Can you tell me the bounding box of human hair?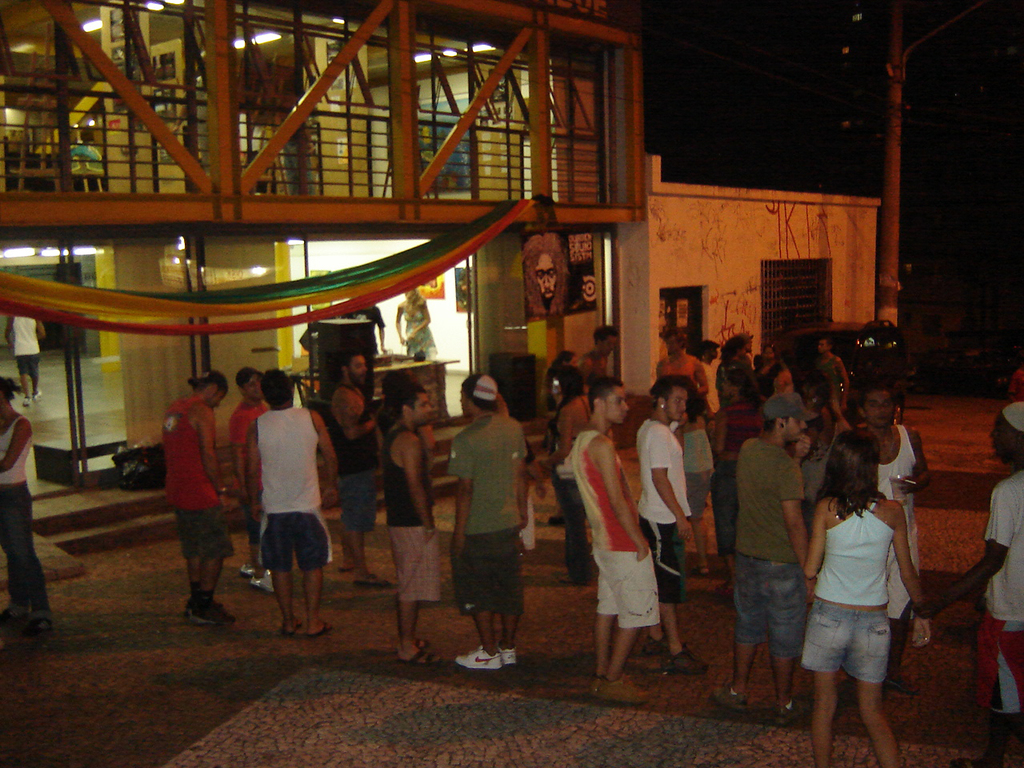
244,370,256,386.
